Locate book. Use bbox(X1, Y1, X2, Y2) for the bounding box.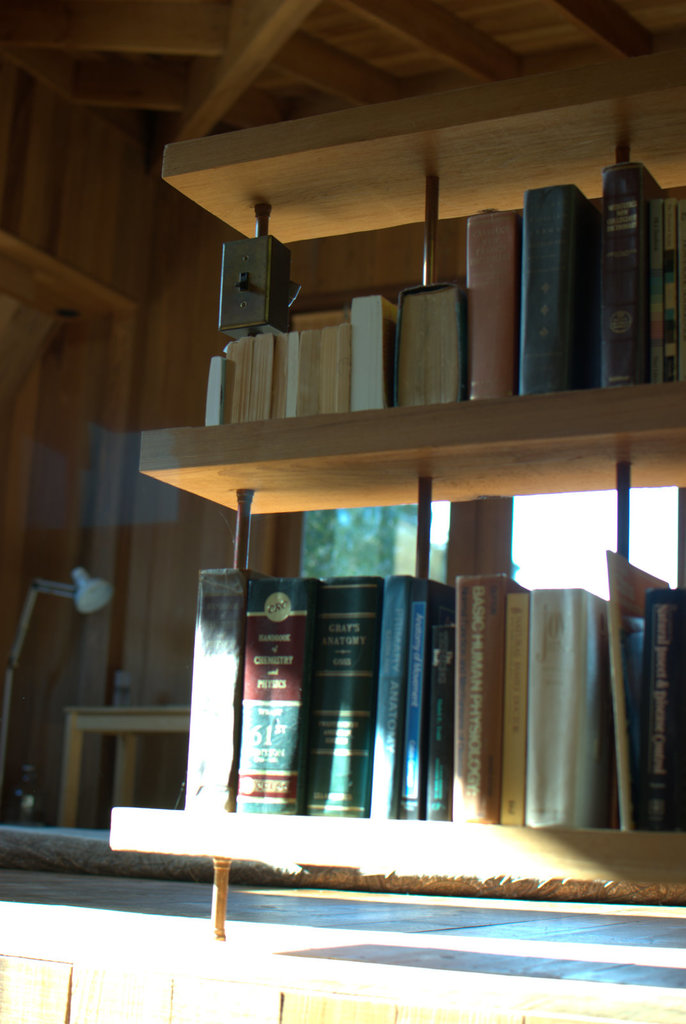
bbox(404, 601, 425, 825).
